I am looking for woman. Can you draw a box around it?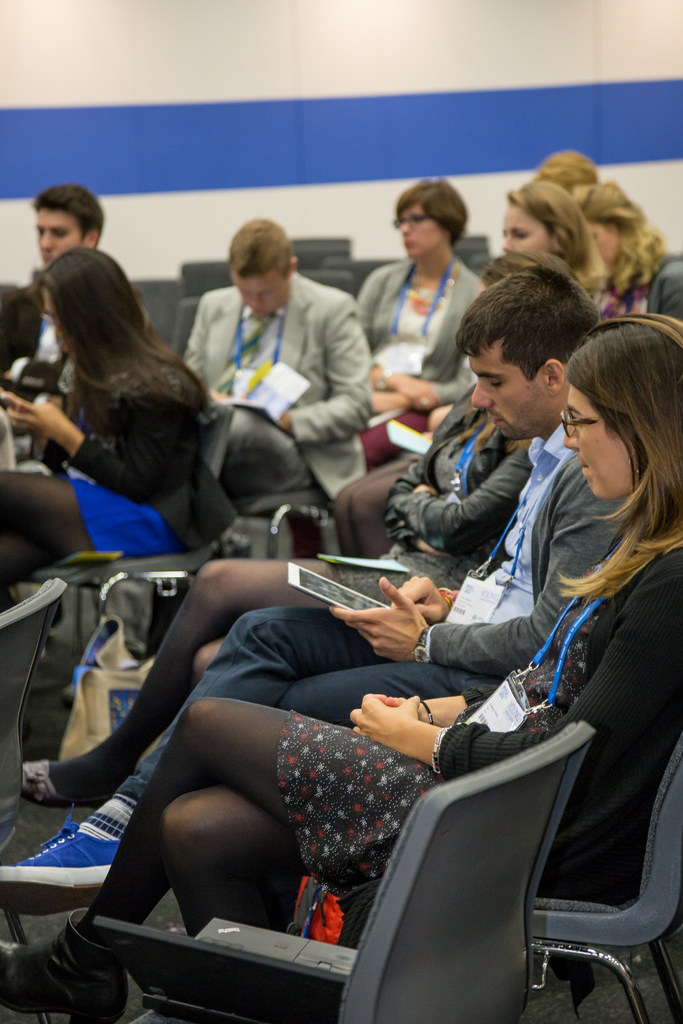
Sure, the bounding box is box(355, 180, 500, 469).
